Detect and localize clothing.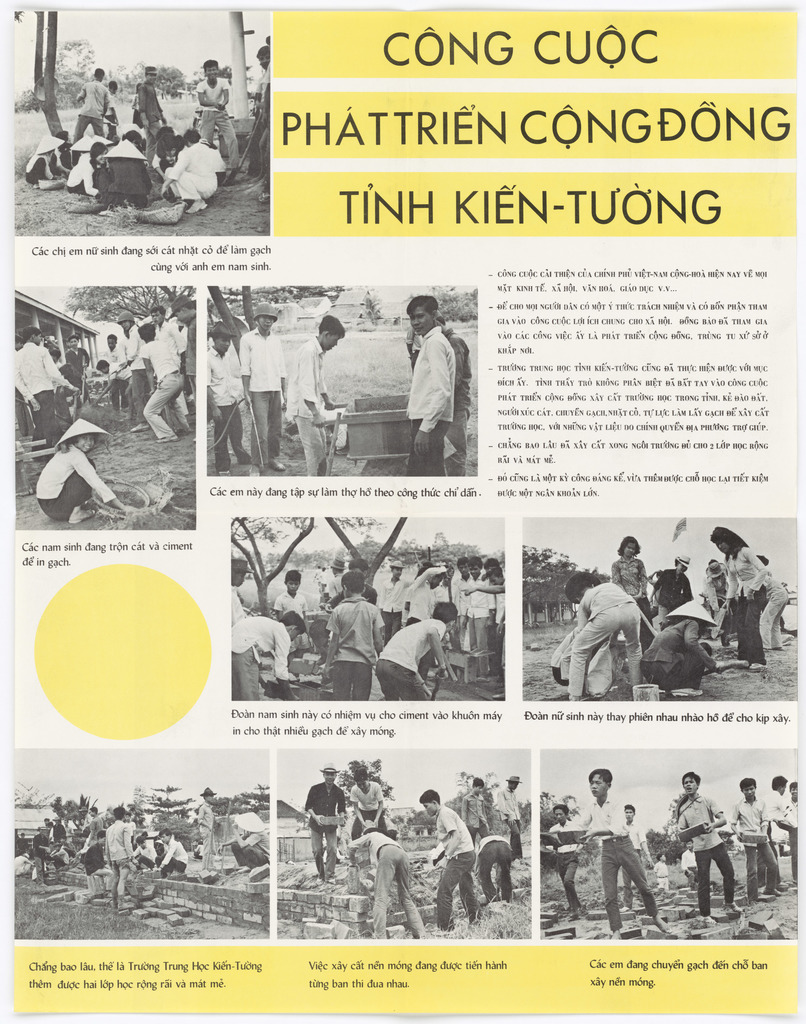
Localized at [x1=275, y1=333, x2=331, y2=483].
